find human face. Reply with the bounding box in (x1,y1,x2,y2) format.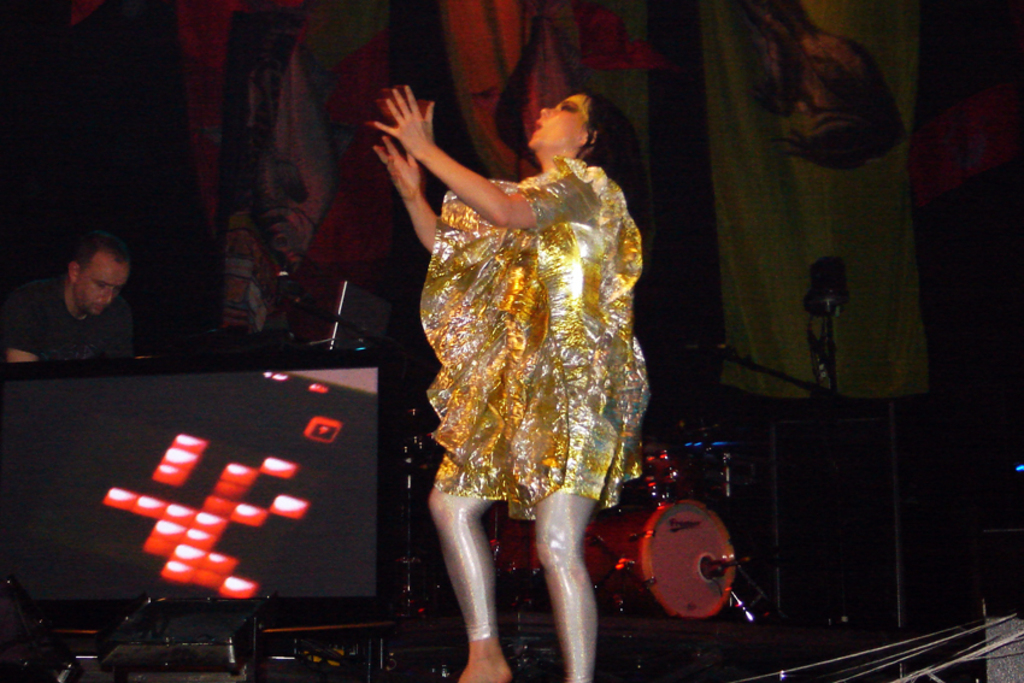
(523,89,589,153).
